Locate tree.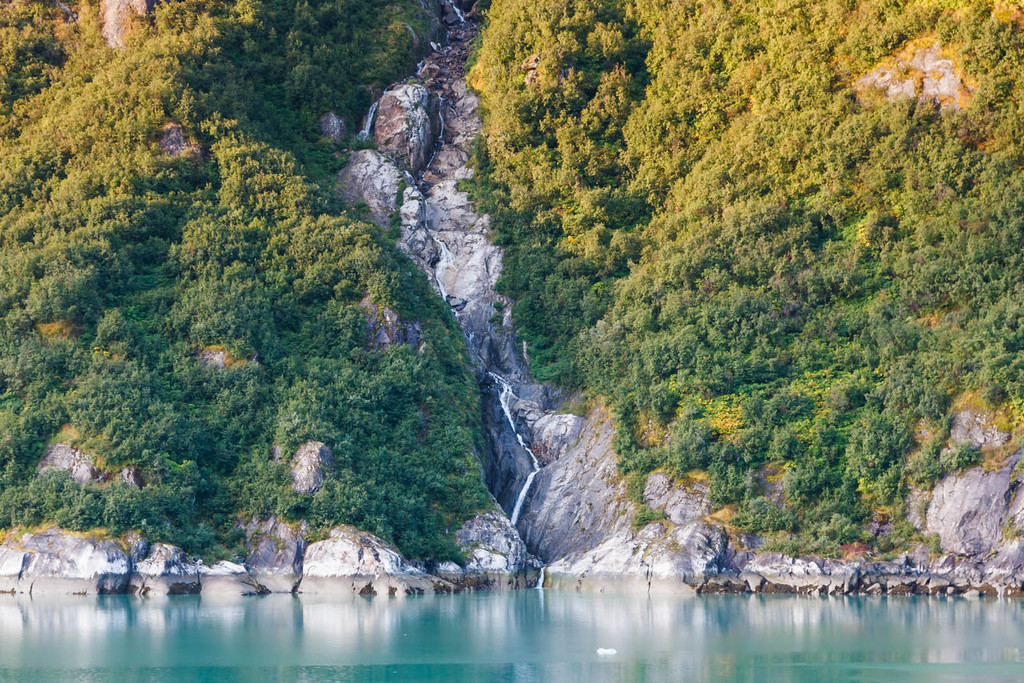
Bounding box: (470,0,750,591).
